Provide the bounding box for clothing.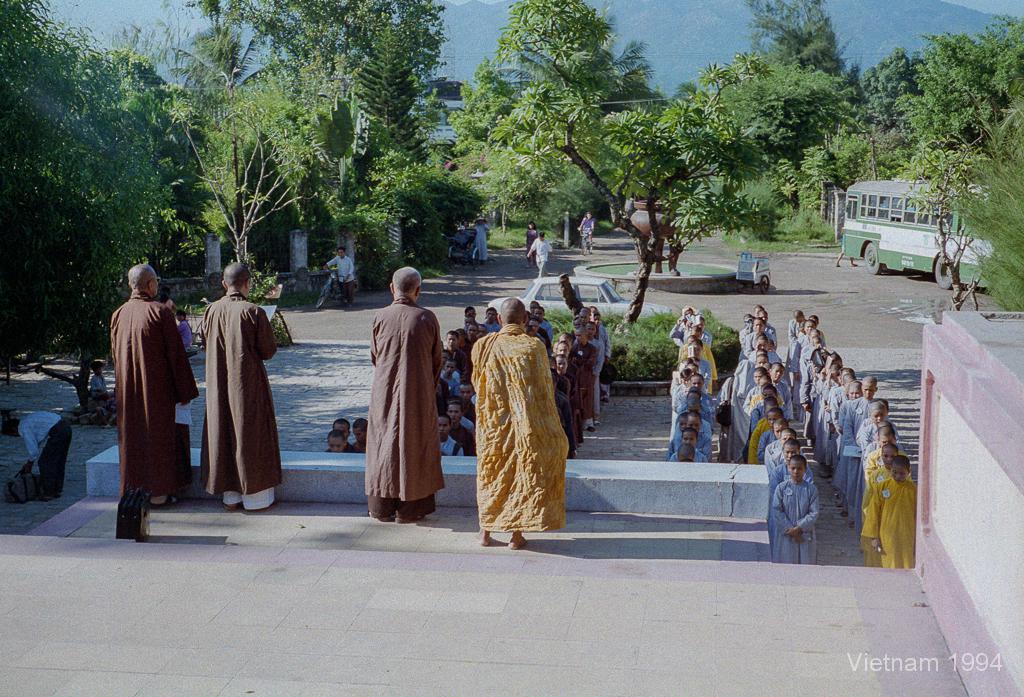
pyautogui.locateOnScreen(196, 291, 283, 513).
